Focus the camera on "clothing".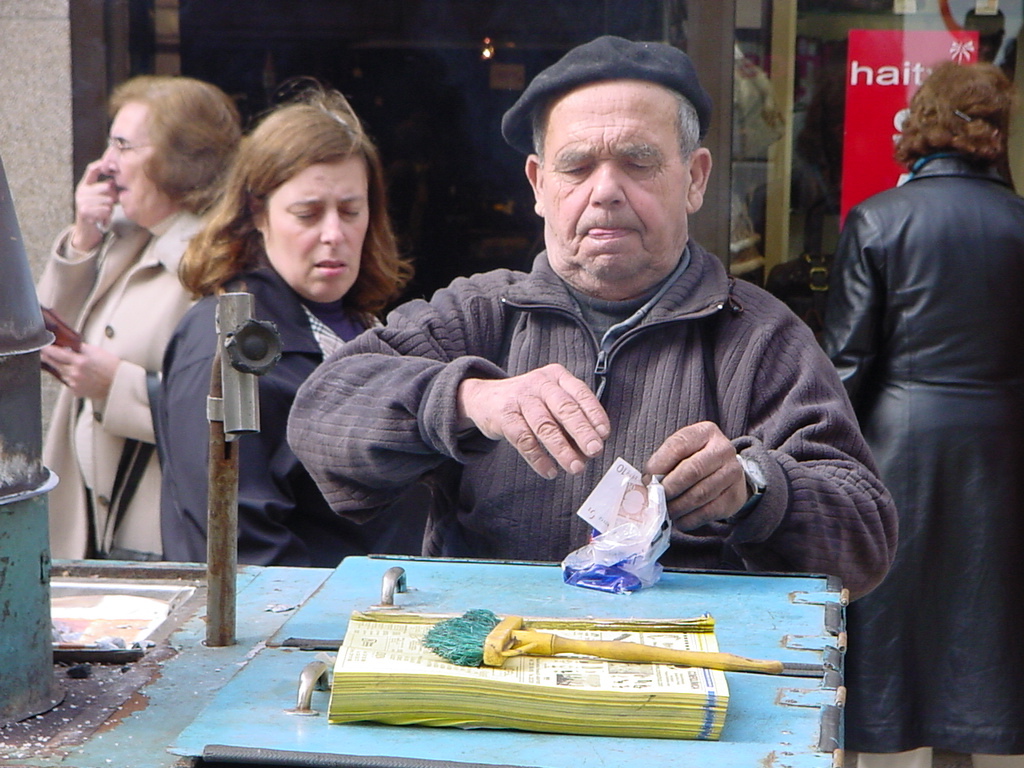
Focus region: (left=816, top=38, right=1021, bottom=751).
